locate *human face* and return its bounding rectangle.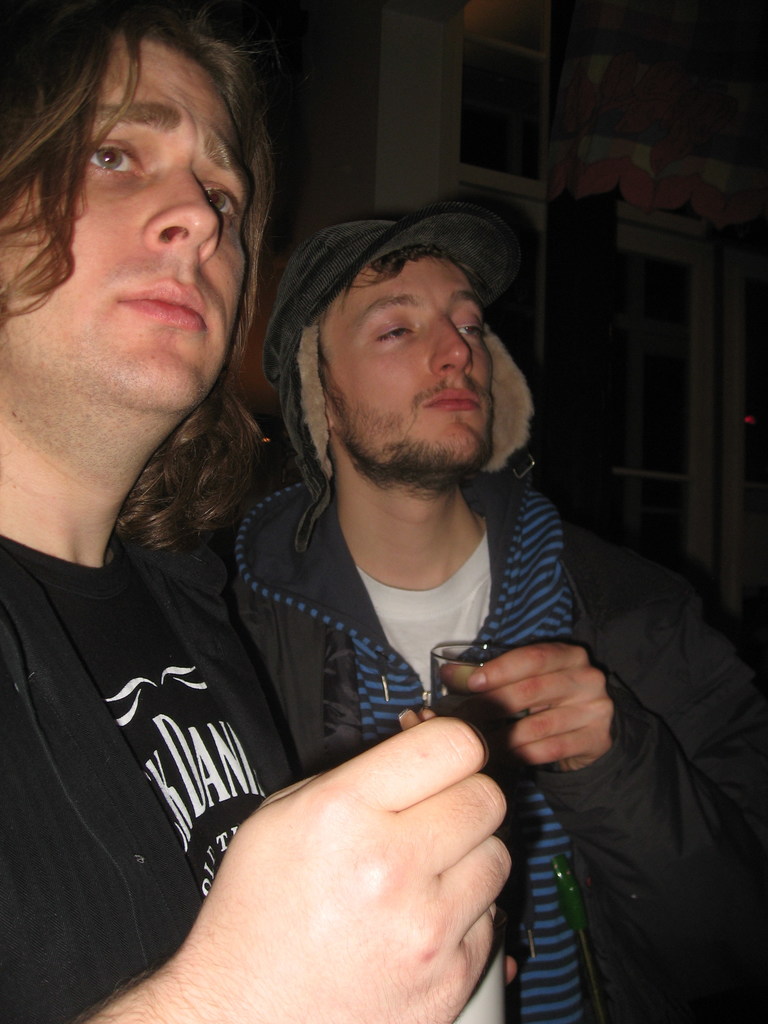
[left=325, top=246, right=499, bottom=474].
